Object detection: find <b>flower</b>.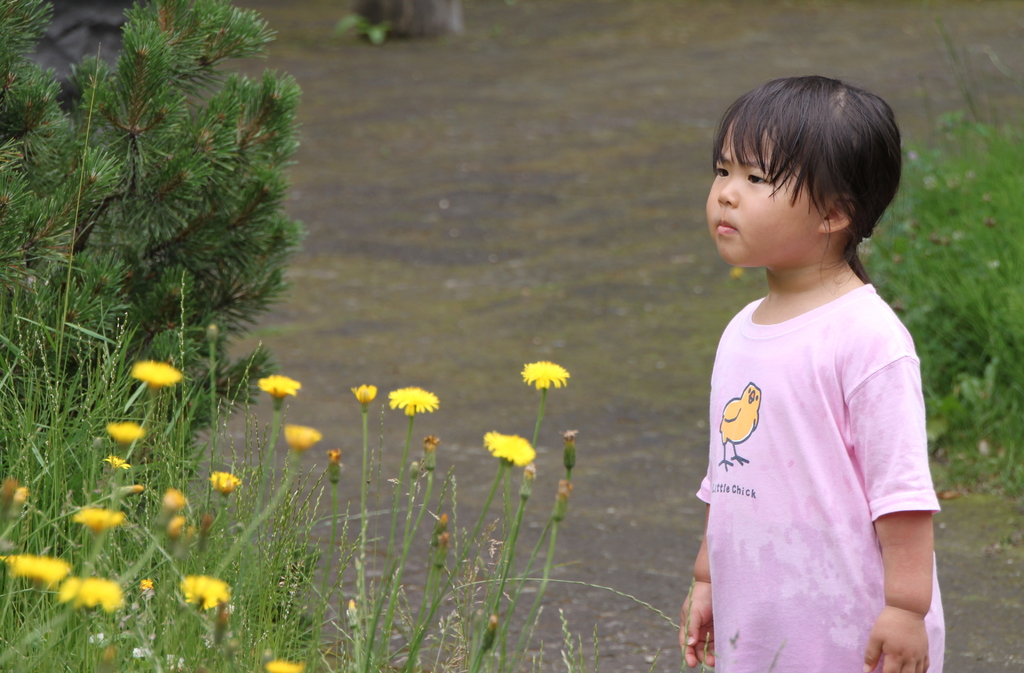
129, 357, 182, 392.
